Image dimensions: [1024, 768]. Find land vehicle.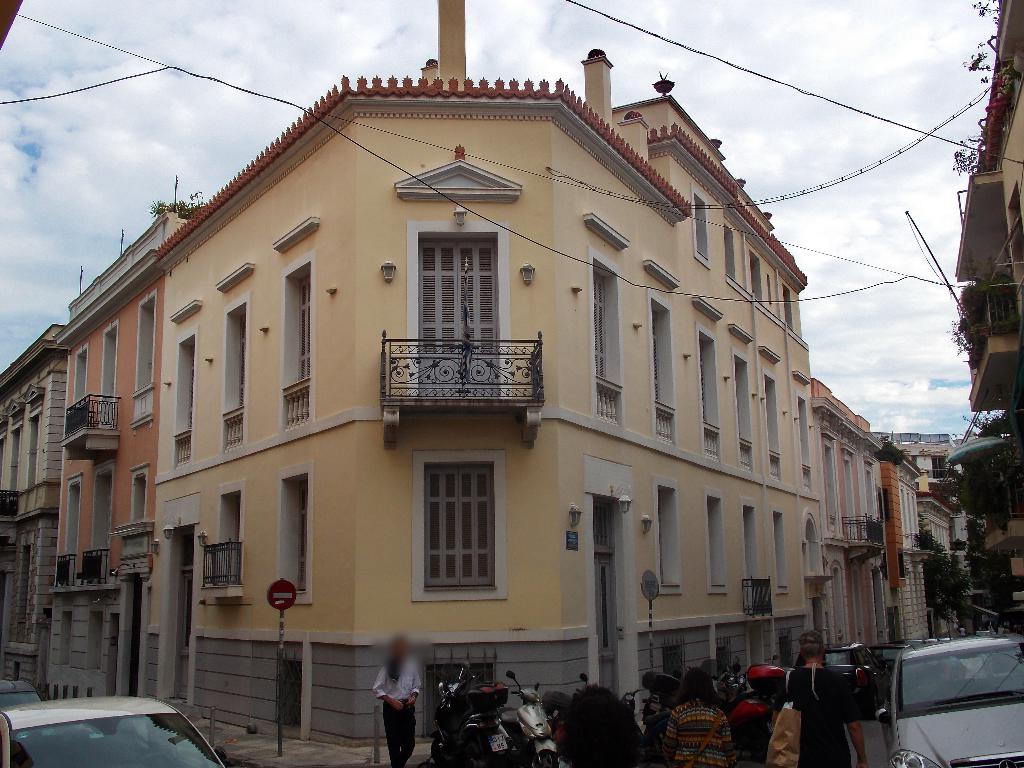
700, 655, 769, 762.
